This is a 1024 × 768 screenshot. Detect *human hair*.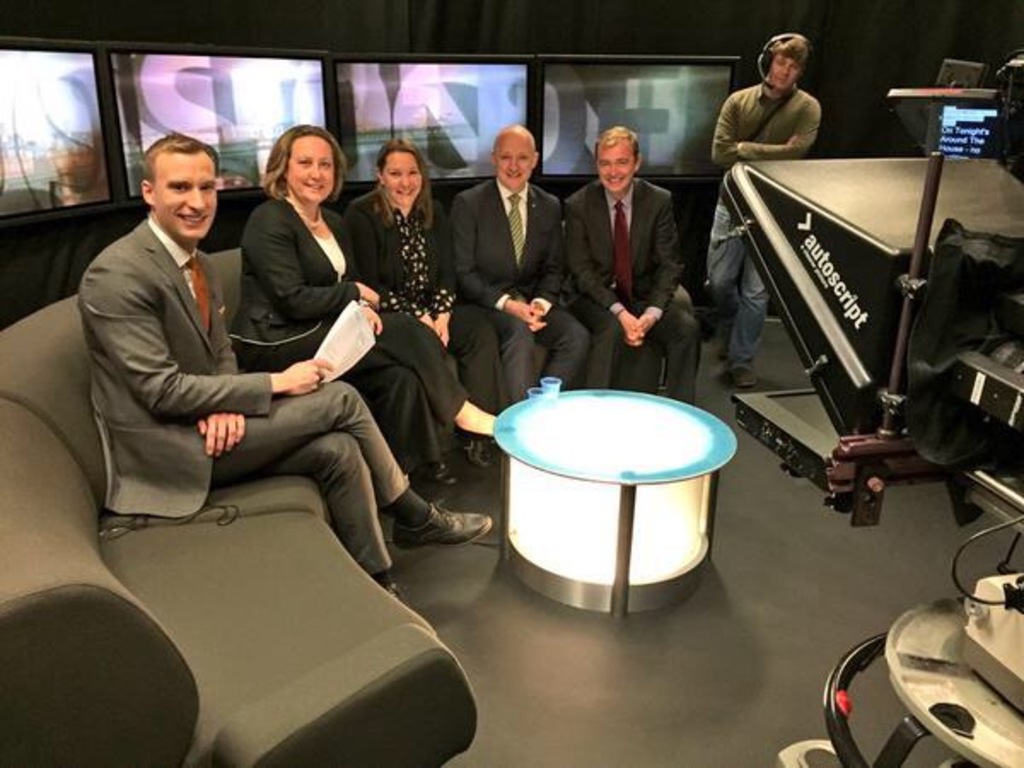
box(254, 116, 341, 208).
